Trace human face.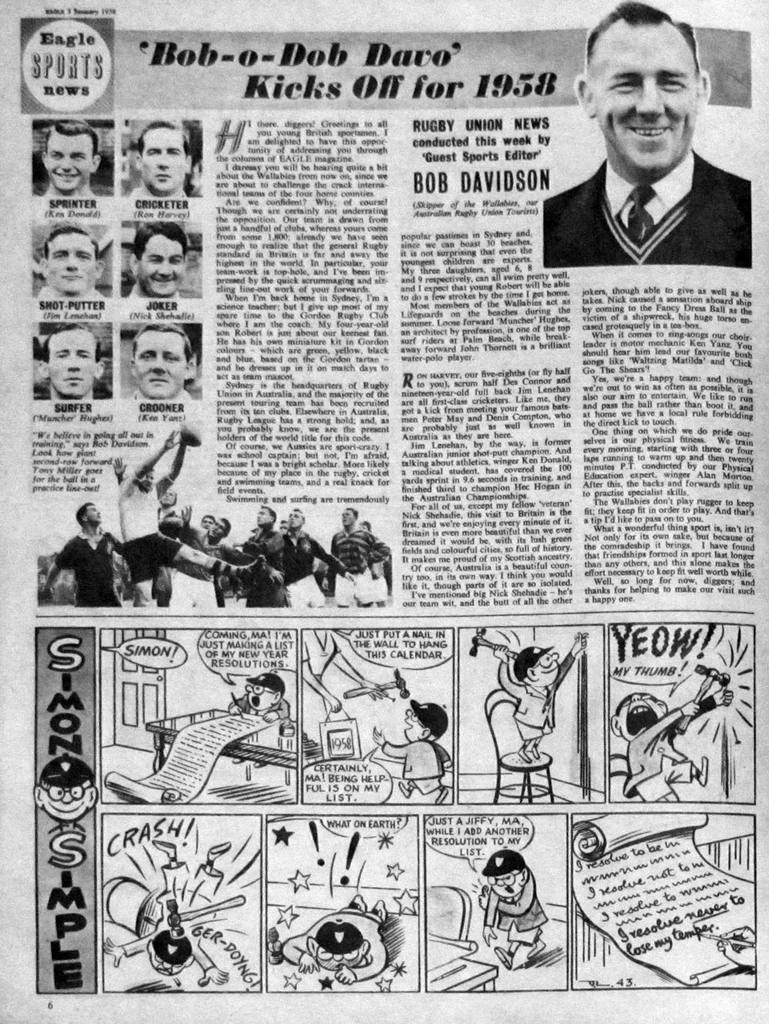
Traced to <box>135,330,185,400</box>.
